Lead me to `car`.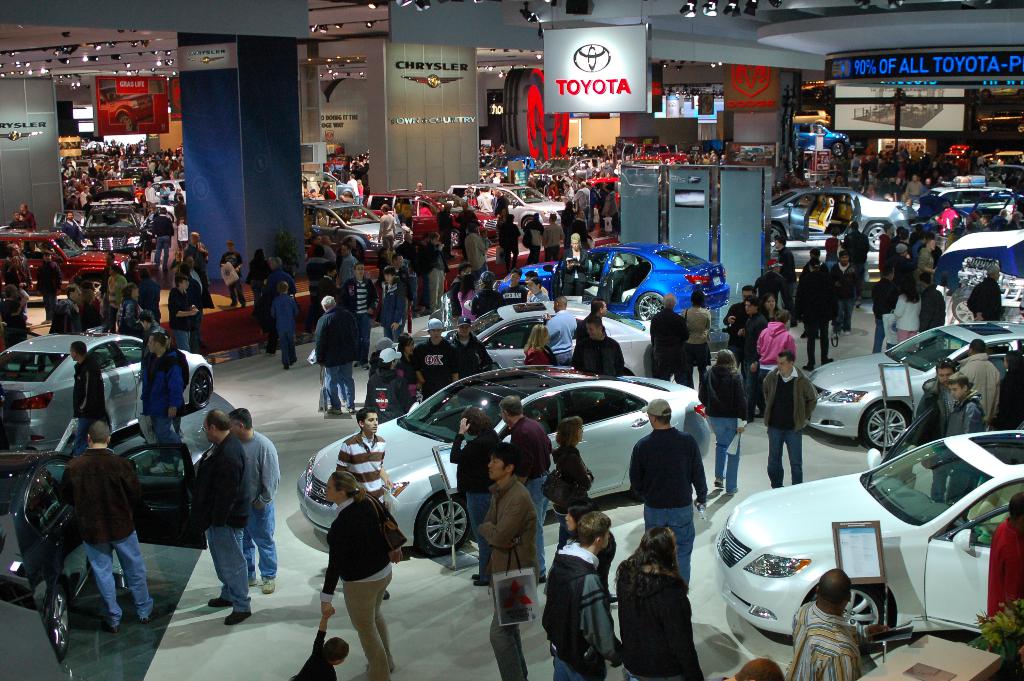
Lead to bbox=(419, 298, 657, 379).
